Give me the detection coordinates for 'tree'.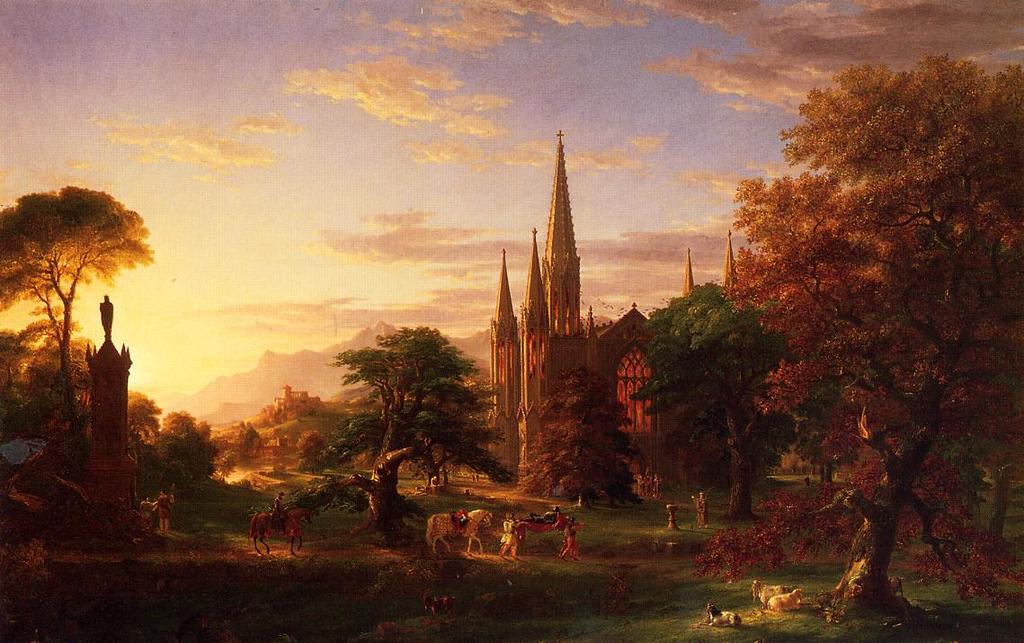
rect(622, 277, 838, 523).
